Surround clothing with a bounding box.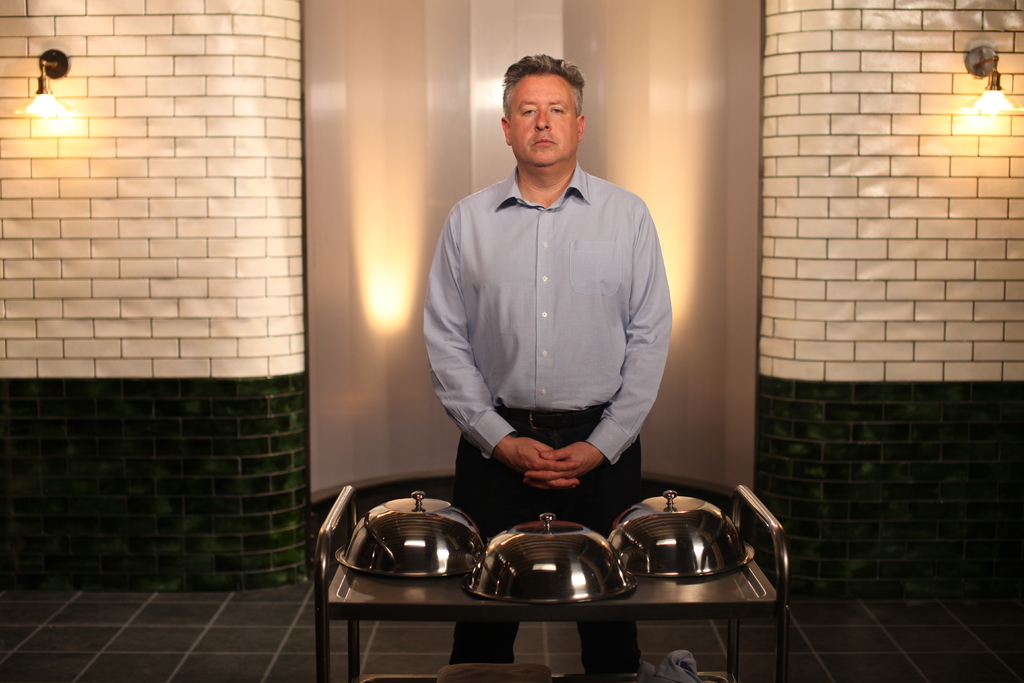
<box>422,159,676,675</box>.
